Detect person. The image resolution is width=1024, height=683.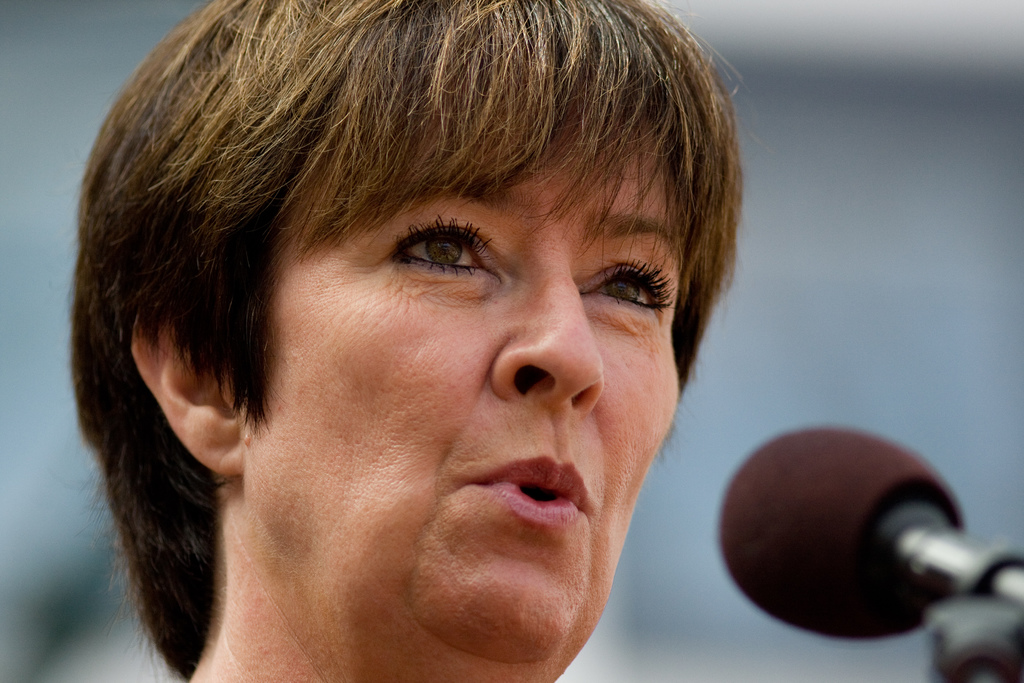
left=64, top=0, right=748, bottom=682.
